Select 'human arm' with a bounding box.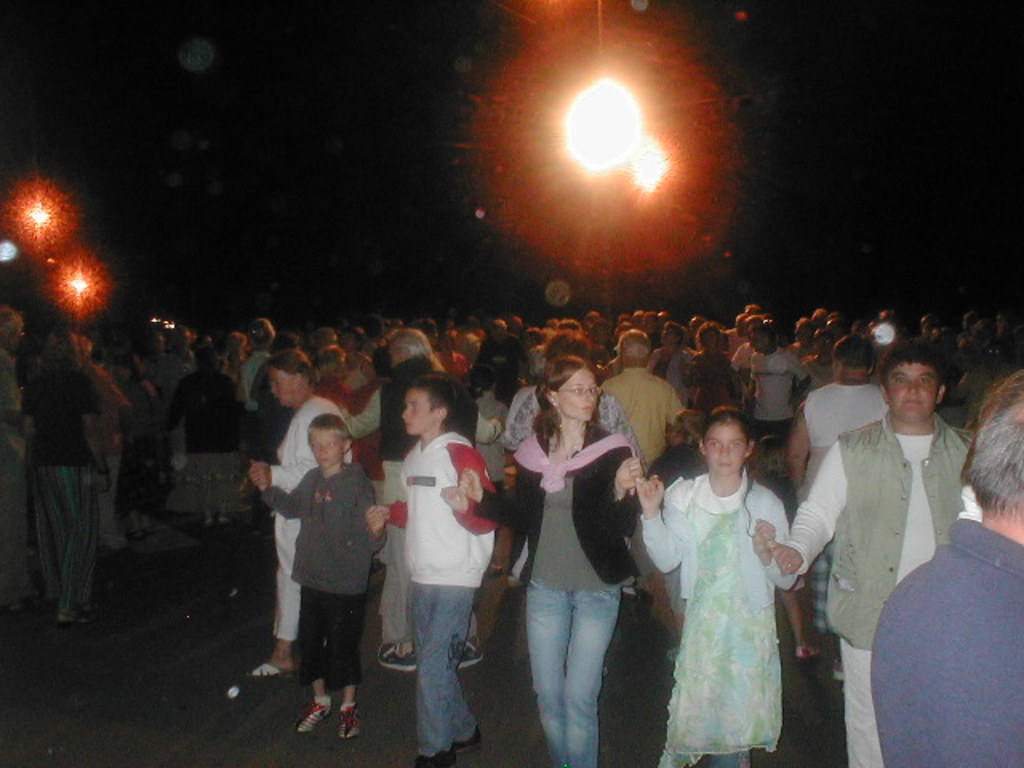
box(101, 376, 134, 445).
